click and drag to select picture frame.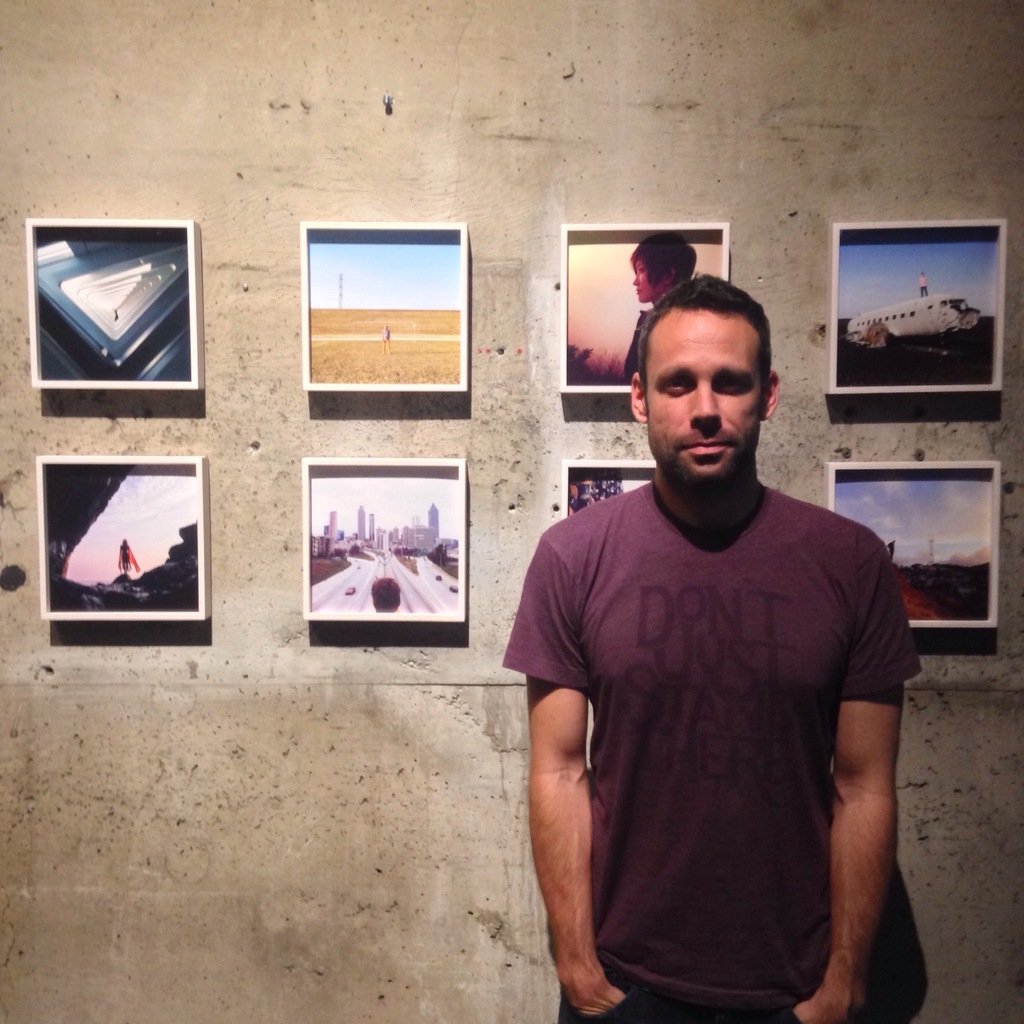
Selection: [left=820, top=463, right=1001, bottom=627].
